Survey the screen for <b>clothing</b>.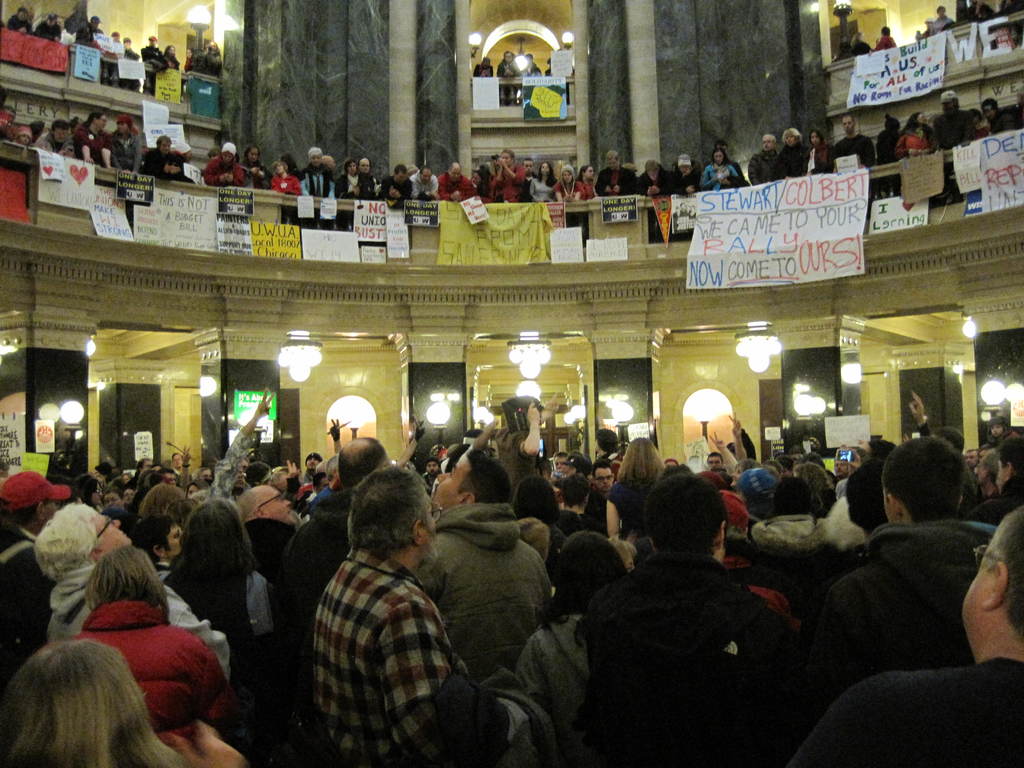
Survey found: <bbox>190, 47, 223, 76</bbox>.
